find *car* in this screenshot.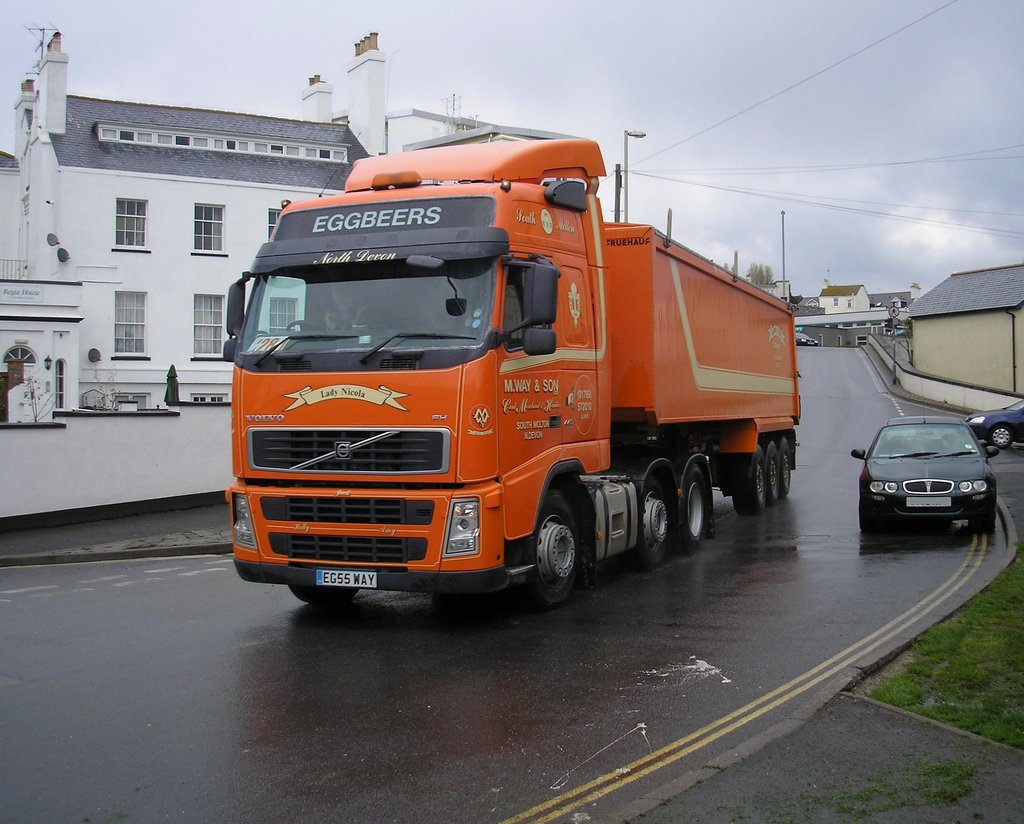
The bounding box for *car* is select_region(966, 405, 1023, 444).
